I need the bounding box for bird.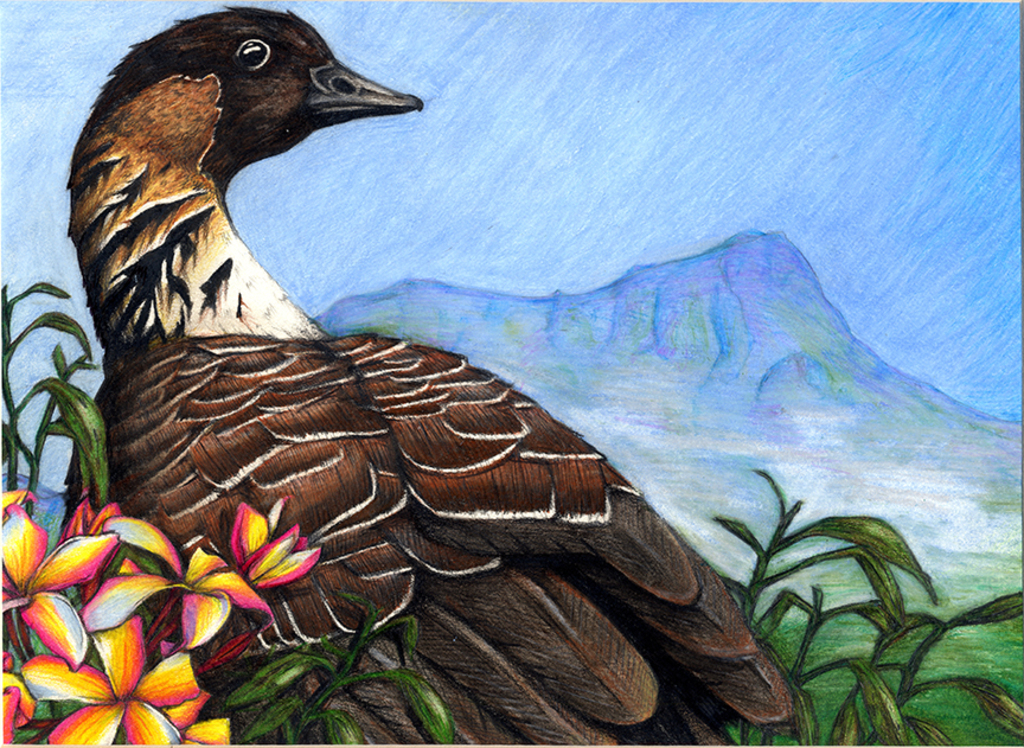
Here it is: <box>43,70,882,724</box>.
